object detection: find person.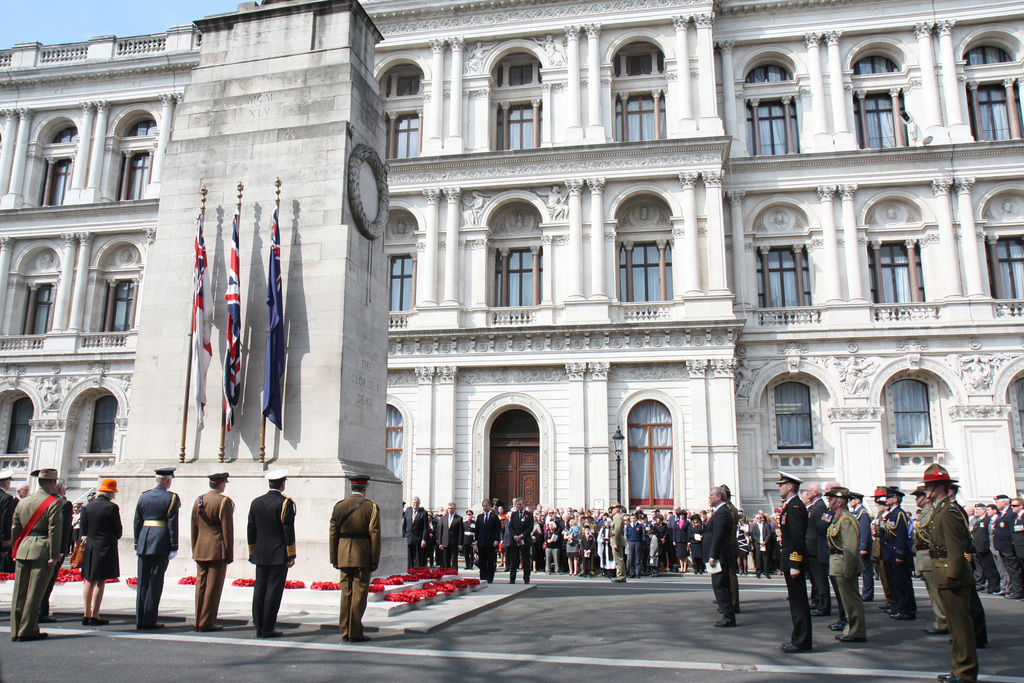
[246, 472, 296, 637].
